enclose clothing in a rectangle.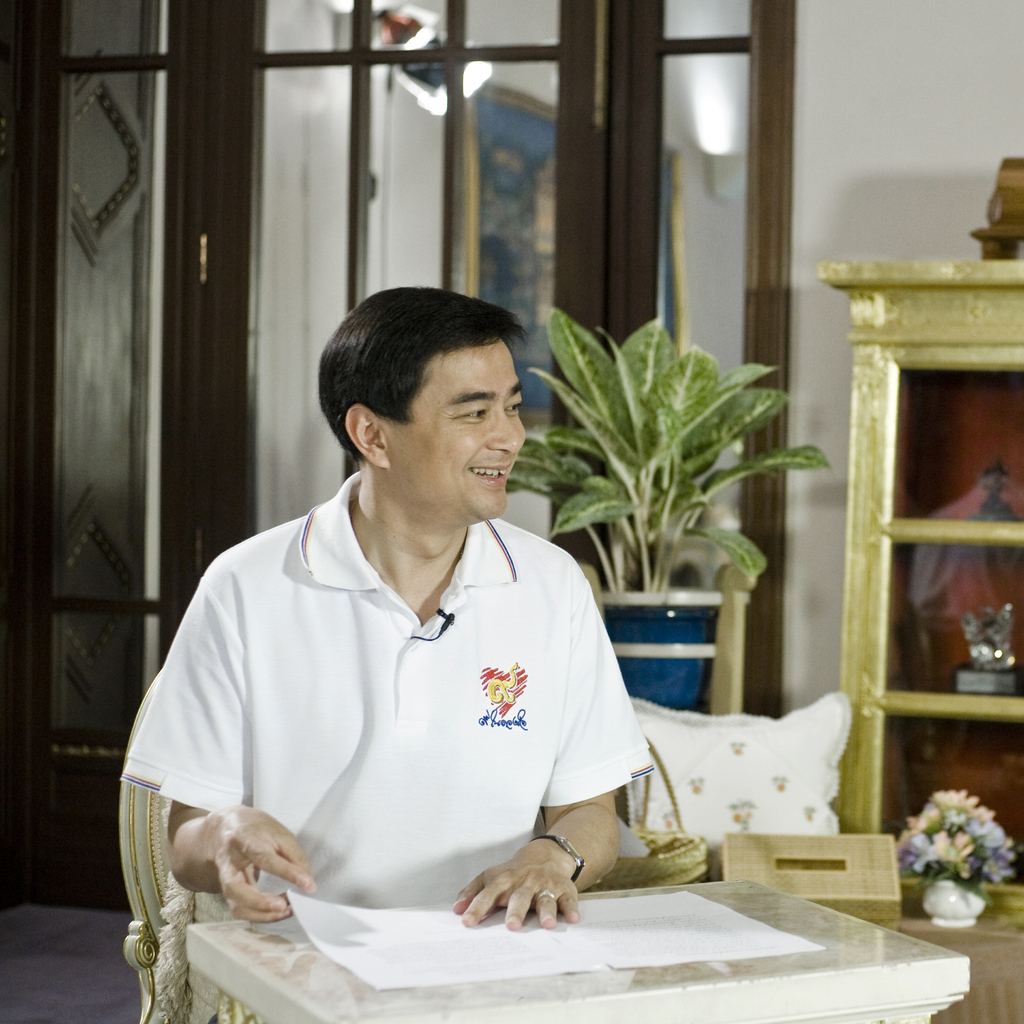
<region>120, 468, 654, 923</region>.
